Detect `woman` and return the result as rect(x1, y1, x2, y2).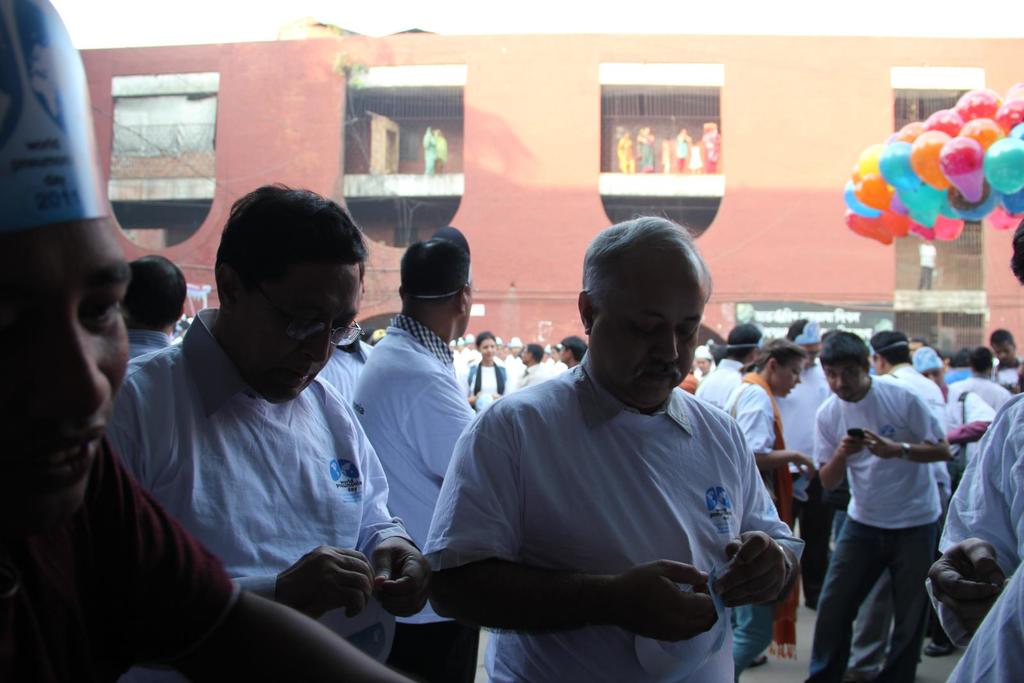
rect(457, 326, 509, 412).
